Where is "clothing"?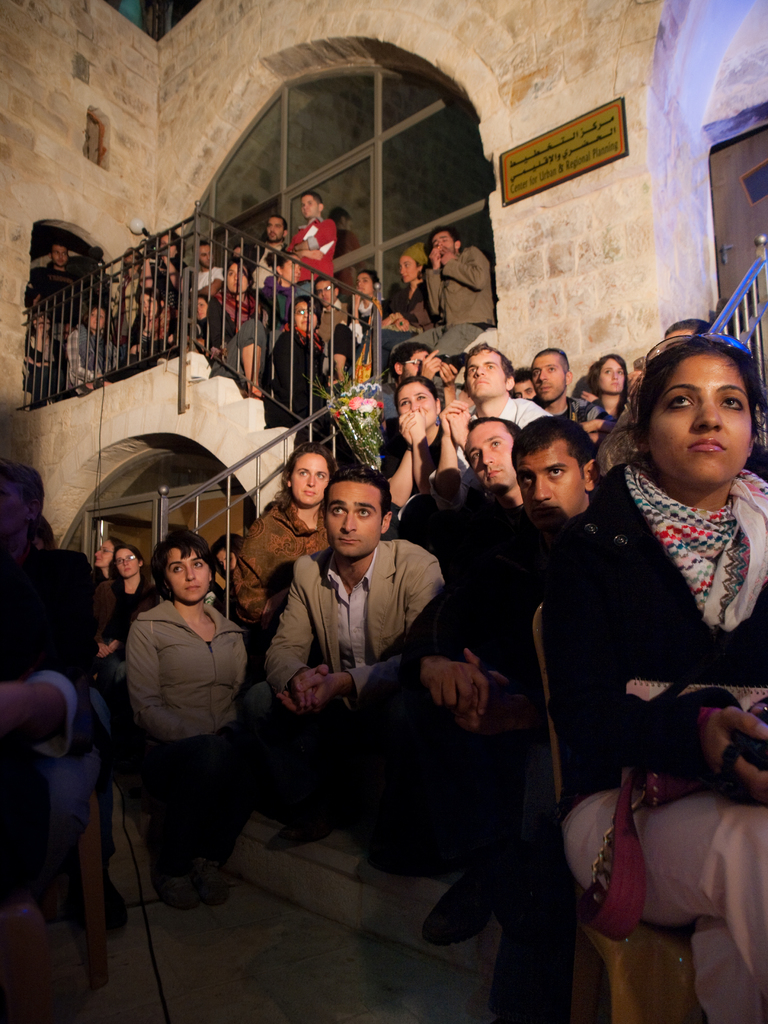
detection(543, 461, 767, 817).
